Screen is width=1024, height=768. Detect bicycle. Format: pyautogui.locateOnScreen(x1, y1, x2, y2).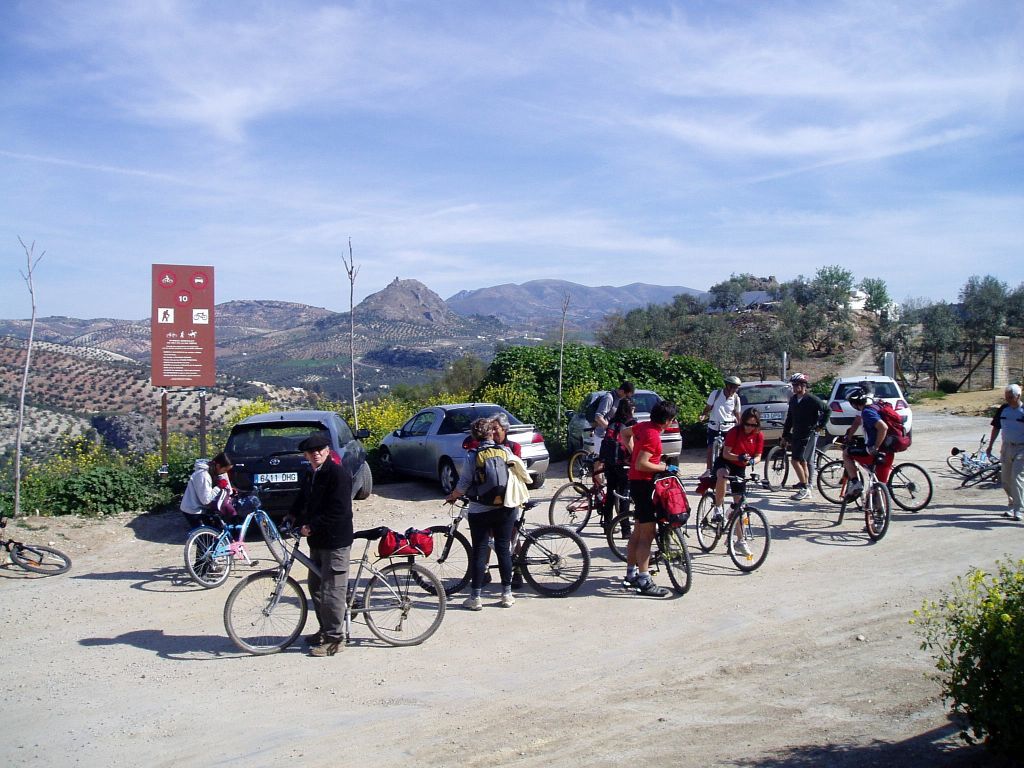
pyautogui.locateOnScreen(0, 522, 72, 575).
